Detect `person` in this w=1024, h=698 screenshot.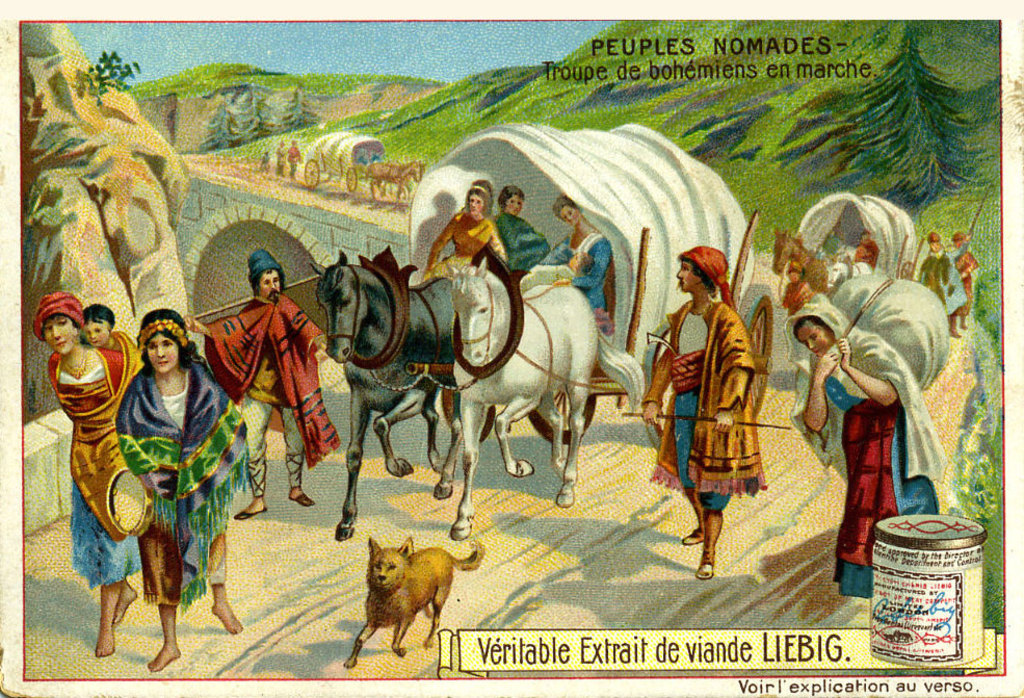
Detection: 86:301:133:345.
